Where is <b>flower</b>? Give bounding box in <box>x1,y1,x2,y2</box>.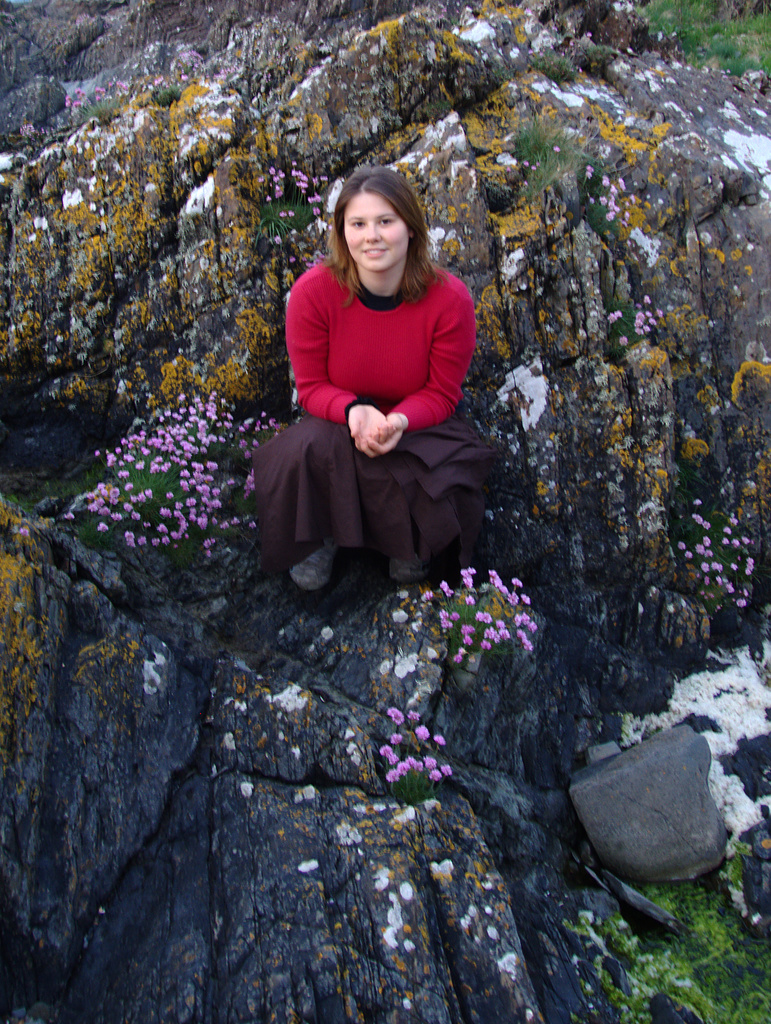
<box>223,725,240,755</box>.
